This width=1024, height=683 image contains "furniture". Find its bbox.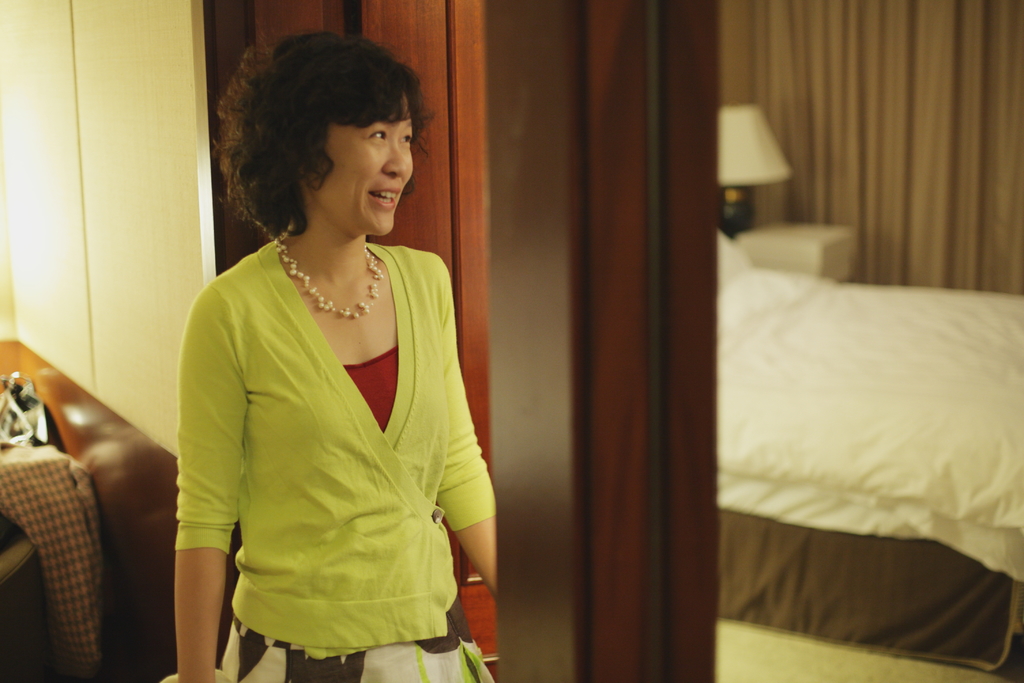
bbox(716, 231, 1023, 672).
